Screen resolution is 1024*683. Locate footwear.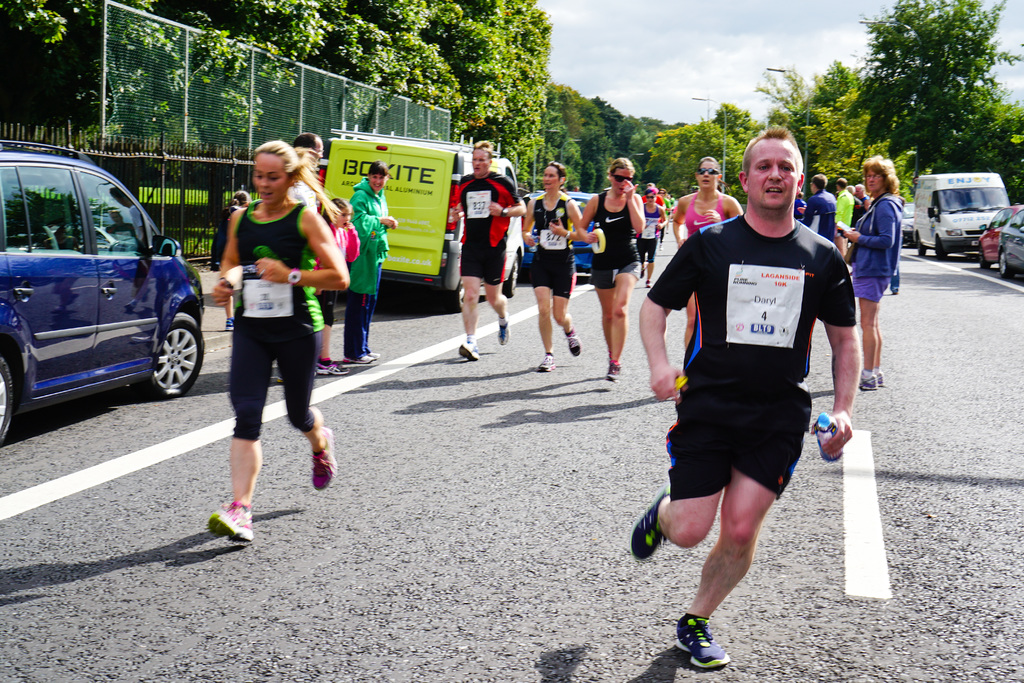
pyautogui.locateOnScreen(676, 614, 730, 668).
